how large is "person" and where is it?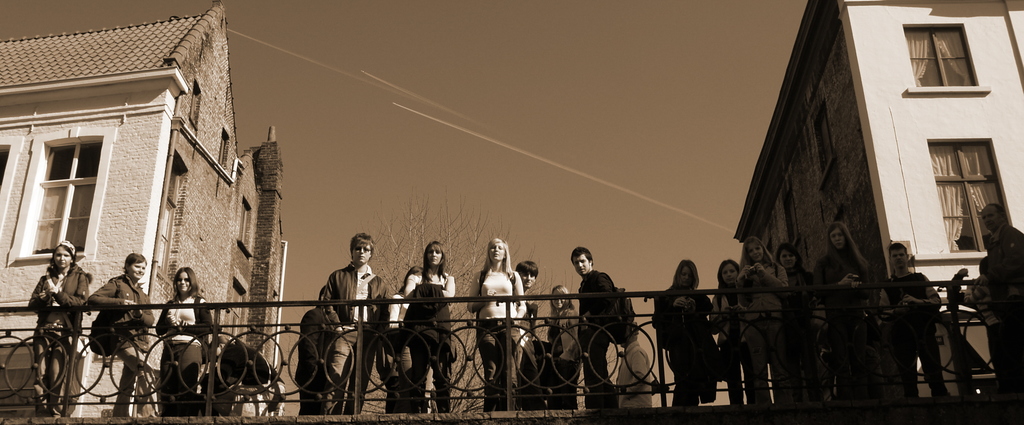
Bounding box: [163, 269, 221, 414].
